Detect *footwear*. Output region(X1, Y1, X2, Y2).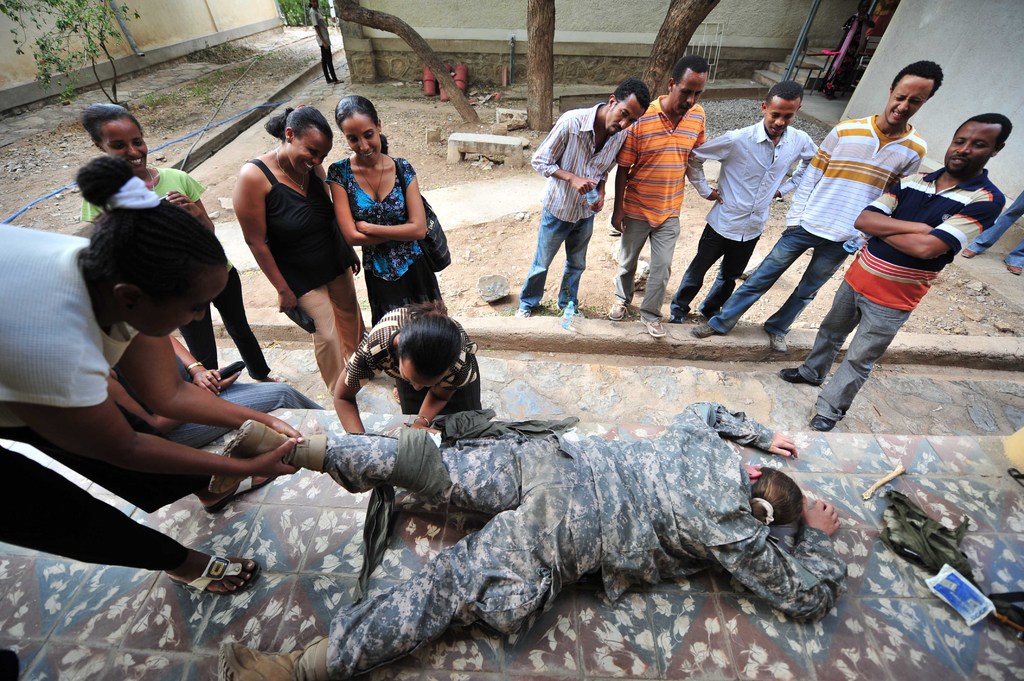
region(765, 331, 788, 353).
